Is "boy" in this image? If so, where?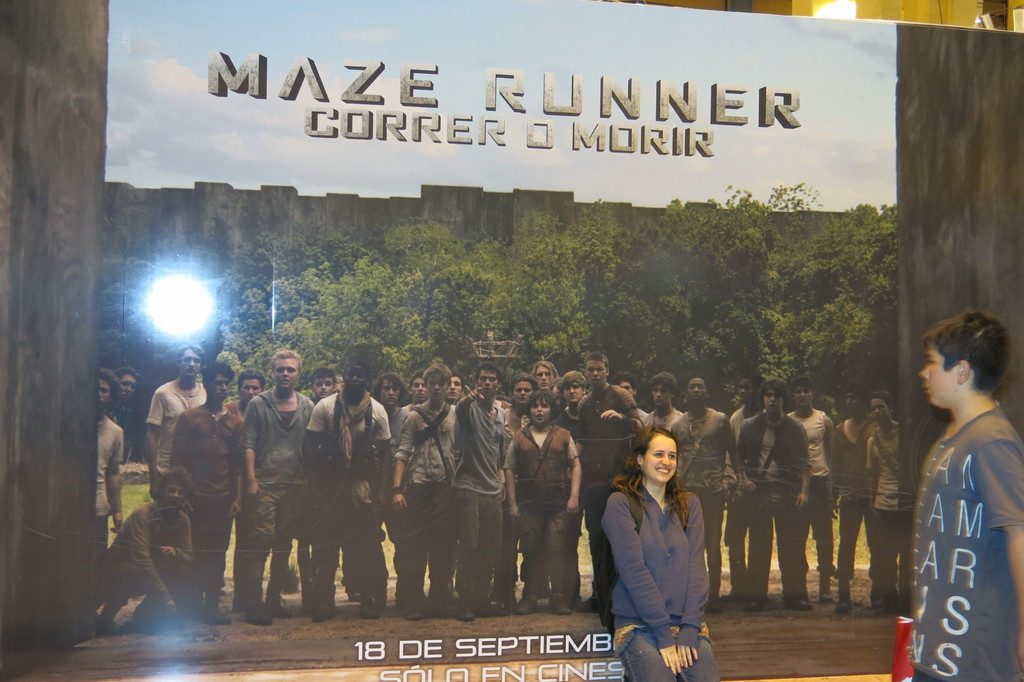
Yes, at (left=610, top=371, right=648, bottom=426).
